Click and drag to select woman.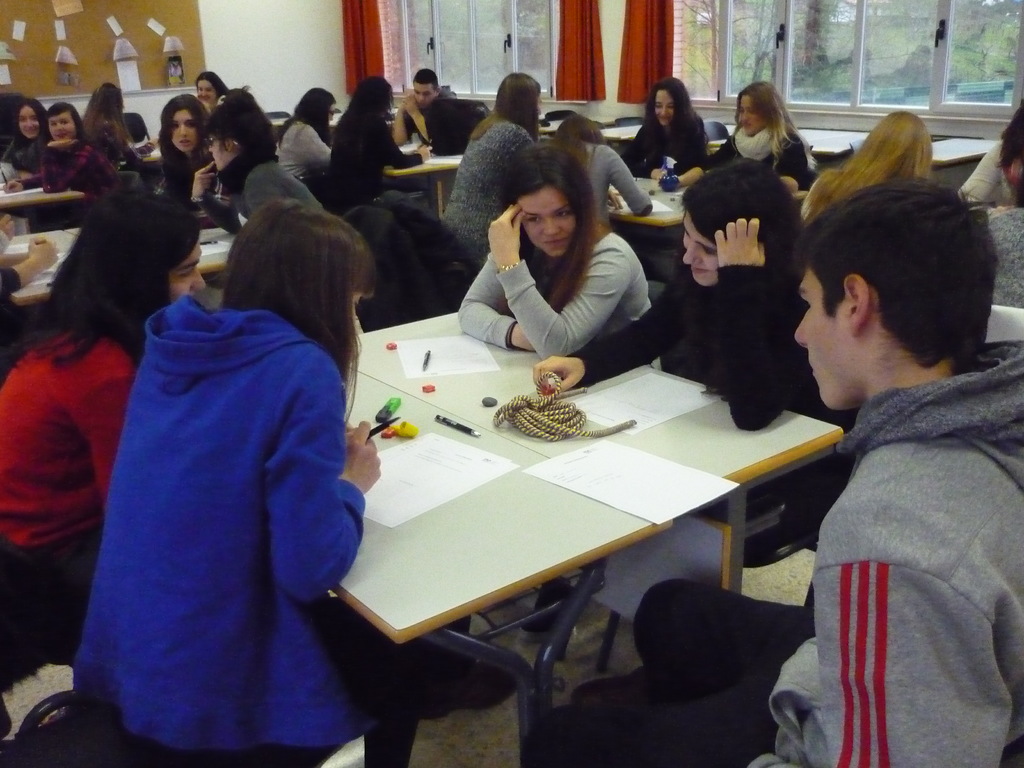
Selection: bbox(443, 71, 545, 260).
